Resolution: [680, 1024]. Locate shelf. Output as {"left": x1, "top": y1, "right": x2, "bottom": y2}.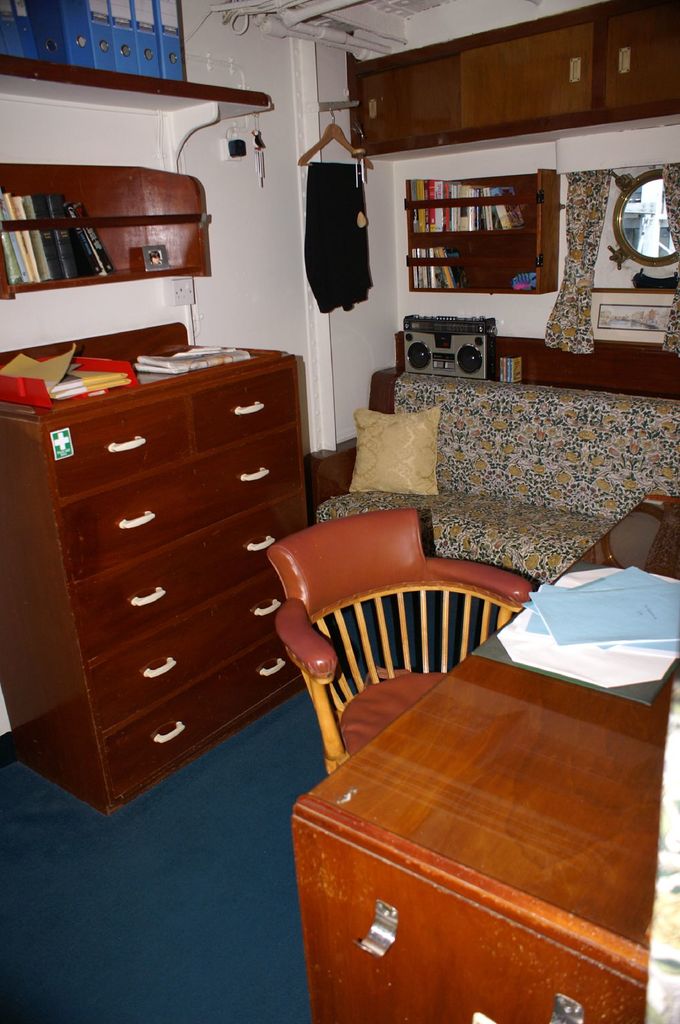
{"left": 0, "top": 53, "right": 275, "bottom": 123}.
